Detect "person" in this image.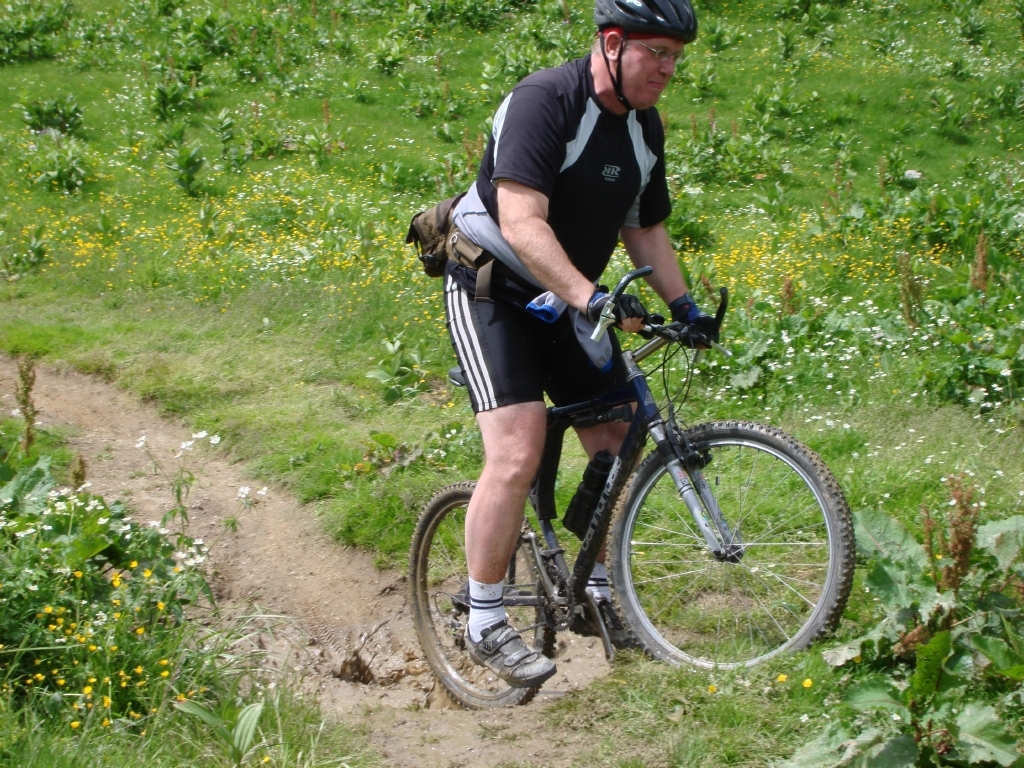
Detection: 423:13:725:589.
